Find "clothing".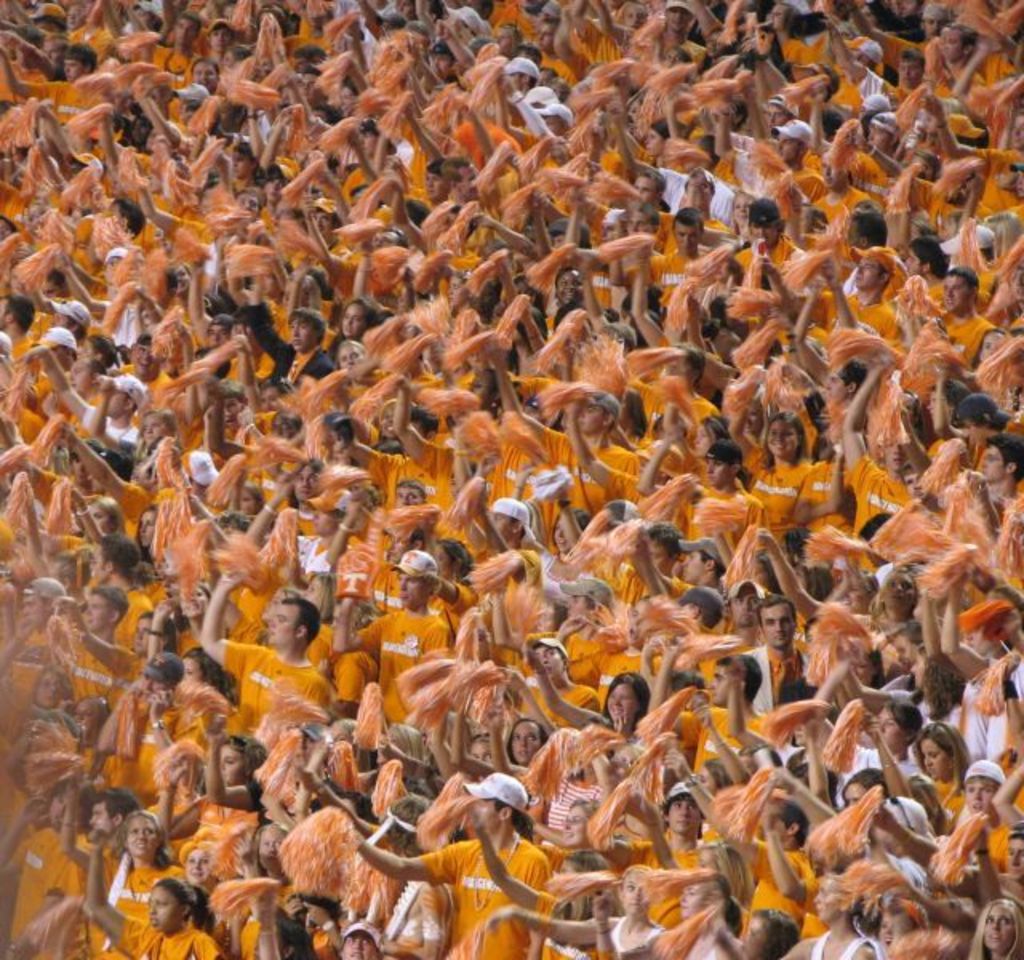
(x1=245, y1=445, x2=333, y2=510).
